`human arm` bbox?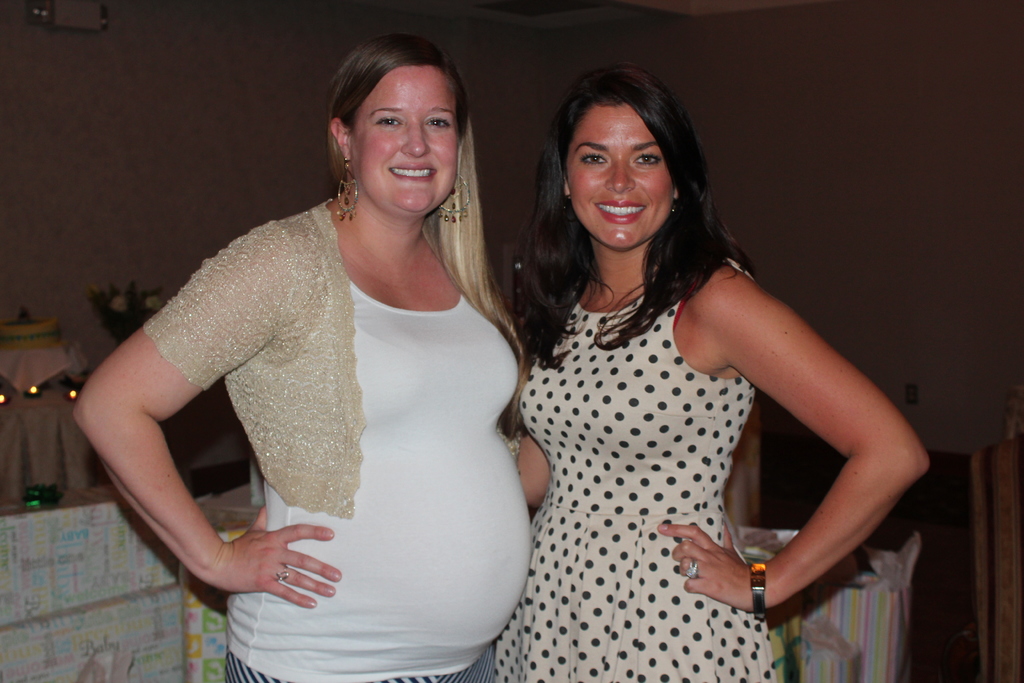
665/224/915/636
